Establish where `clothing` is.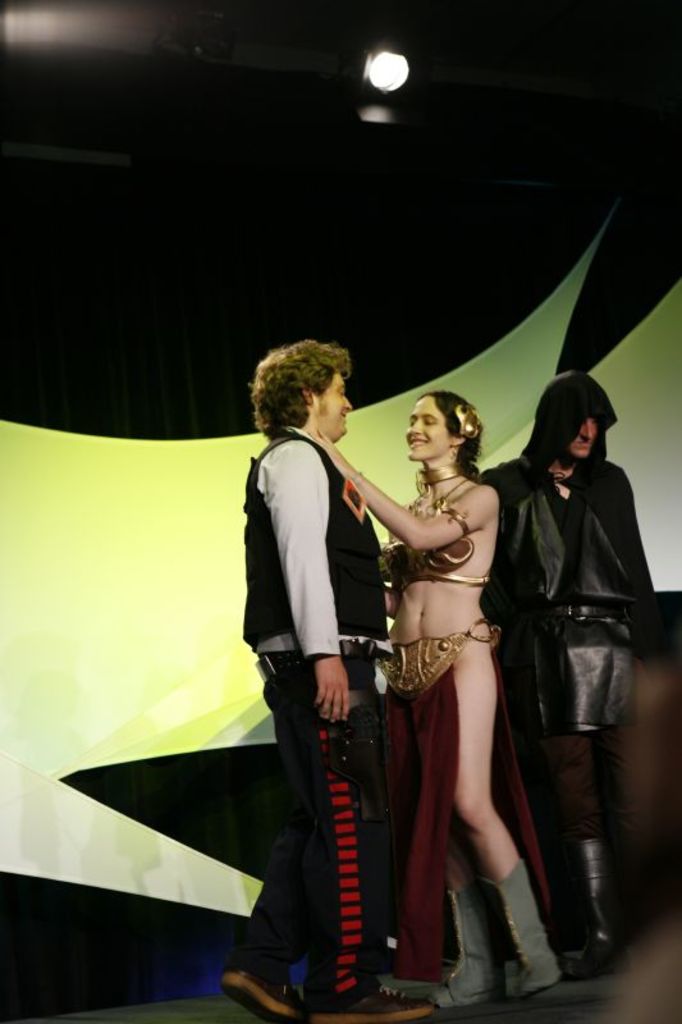
Established at (237,424,386,987).
